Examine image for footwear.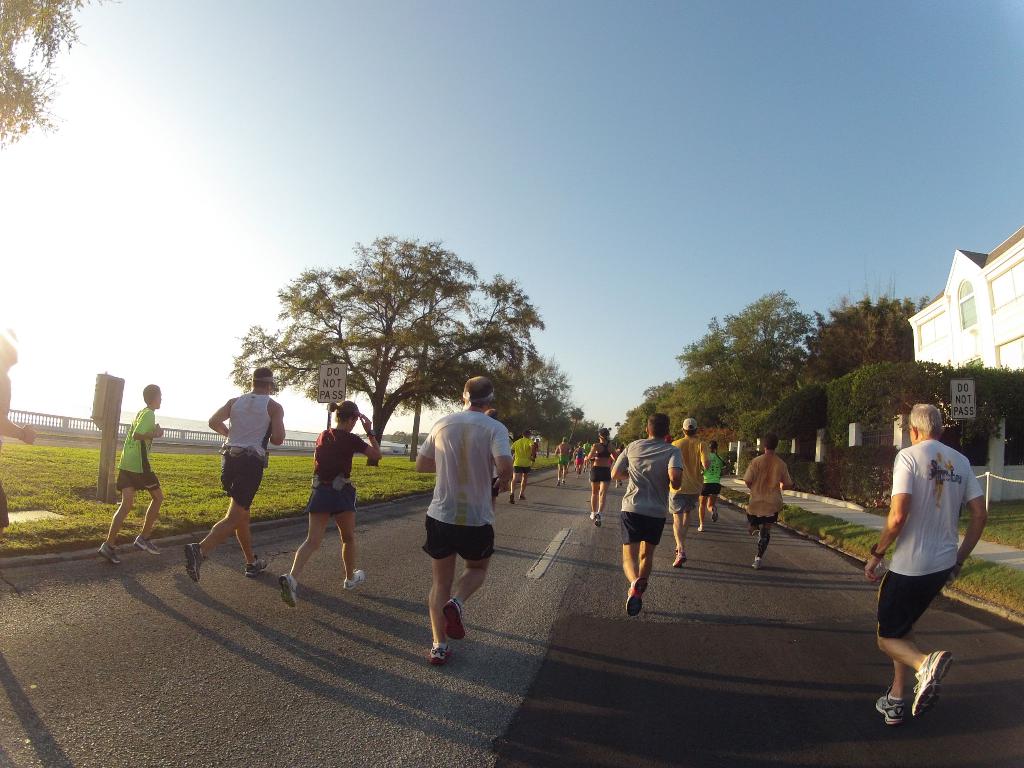
Examination result: bbox=[668, 549, 691, 573].
